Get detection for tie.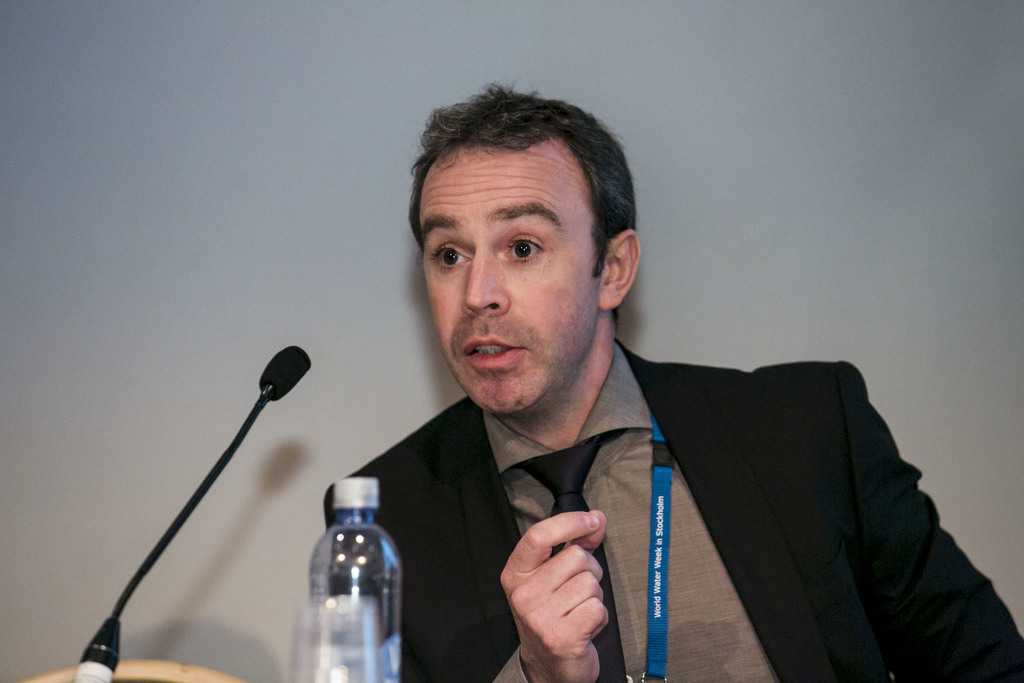
Detection: x1=512 y1=428 x2=618 y2=682.
